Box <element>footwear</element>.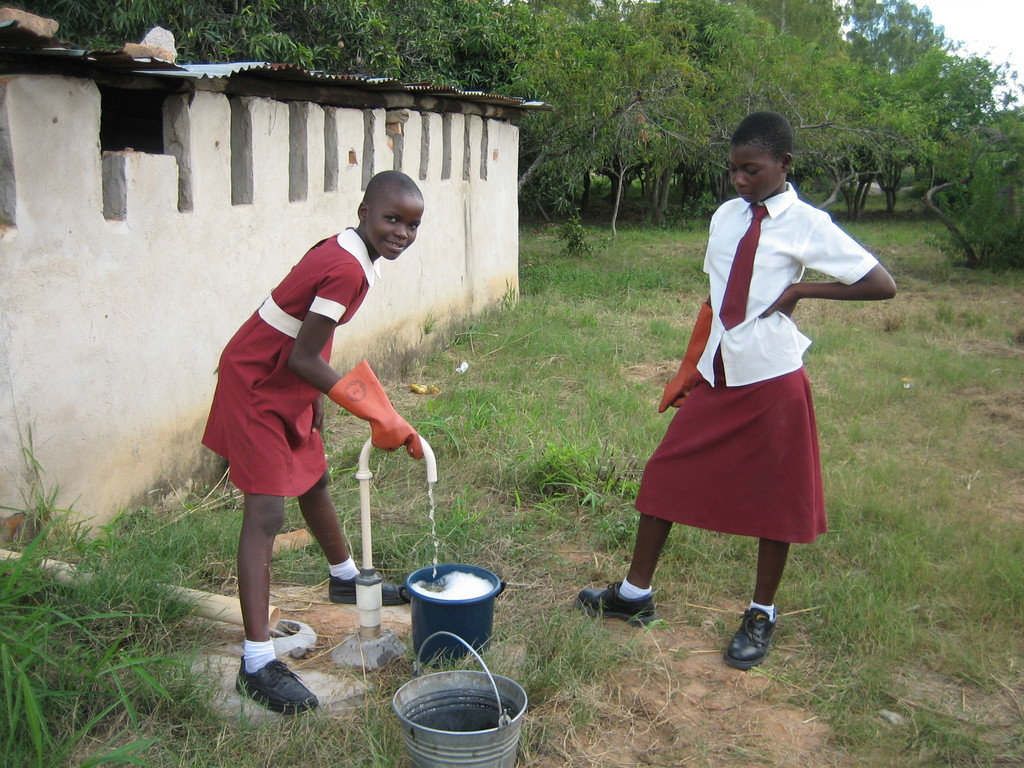
[left=723, top=609, right=776, bottom=669].
